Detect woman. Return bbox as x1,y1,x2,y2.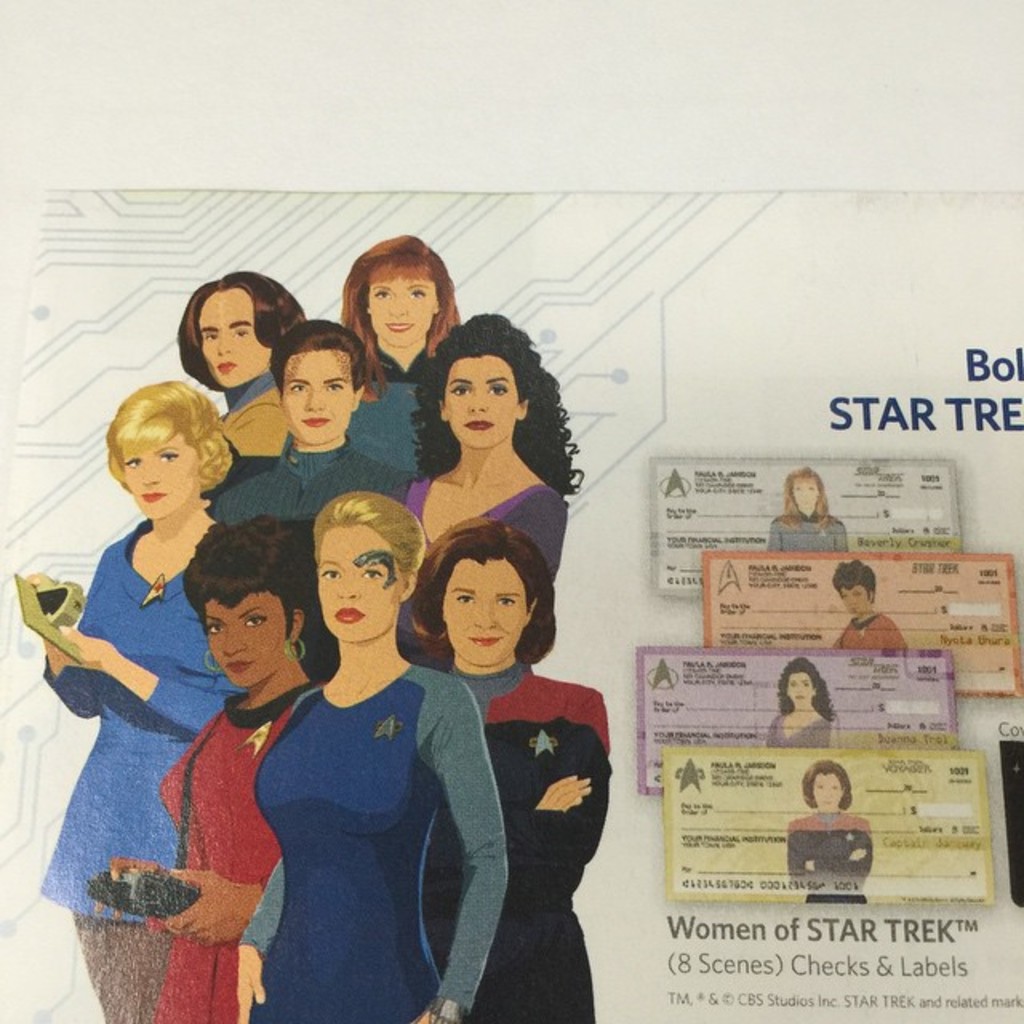
203,307,408,669.
